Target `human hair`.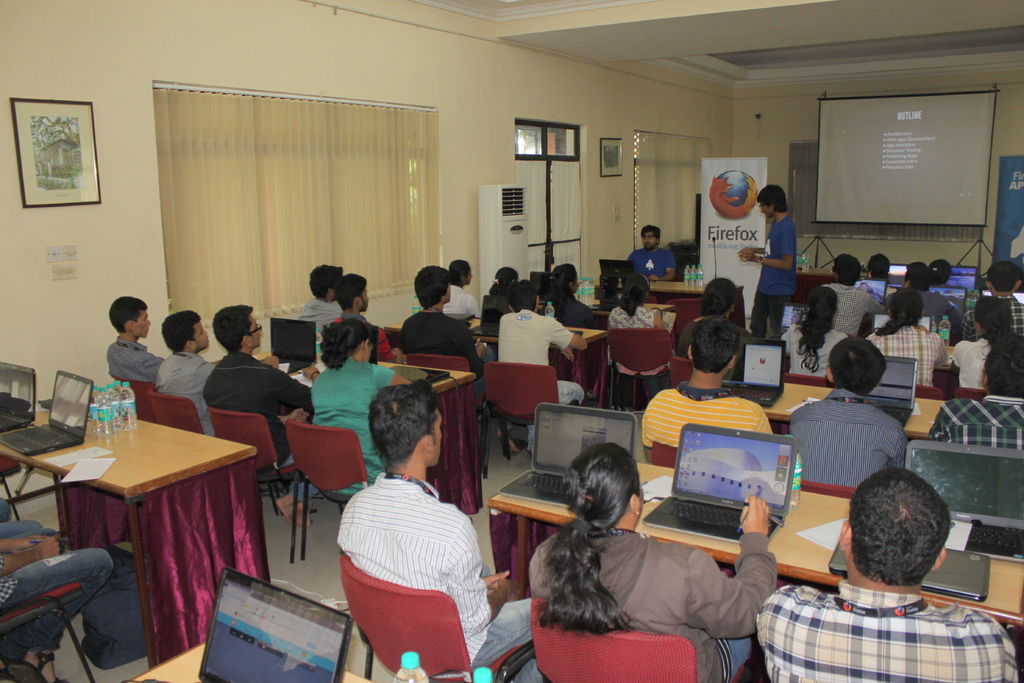
Target region: (336, 272, 364, 306).
